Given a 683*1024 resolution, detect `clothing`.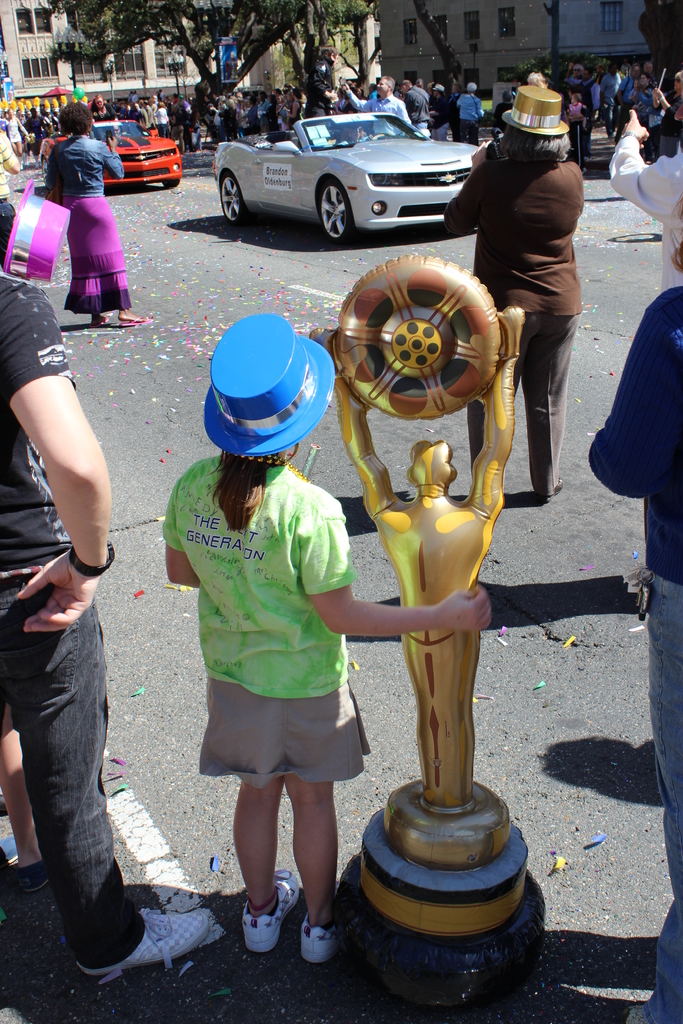
<region>577, 276, 682, 1012</region>.
